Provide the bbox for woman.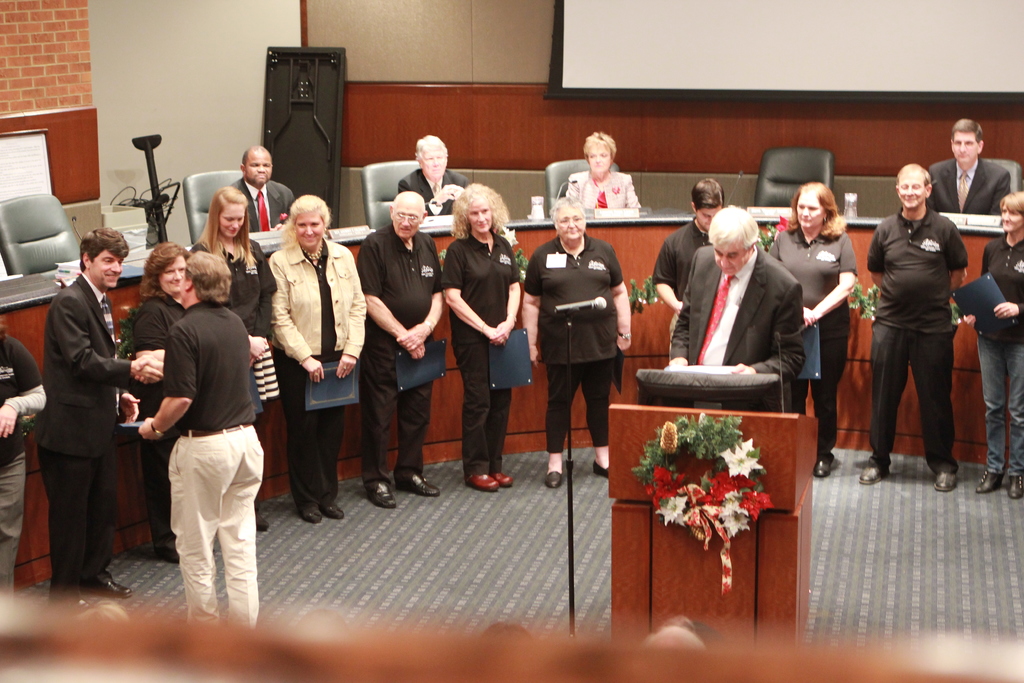
[961, 190, 1023, 500].
